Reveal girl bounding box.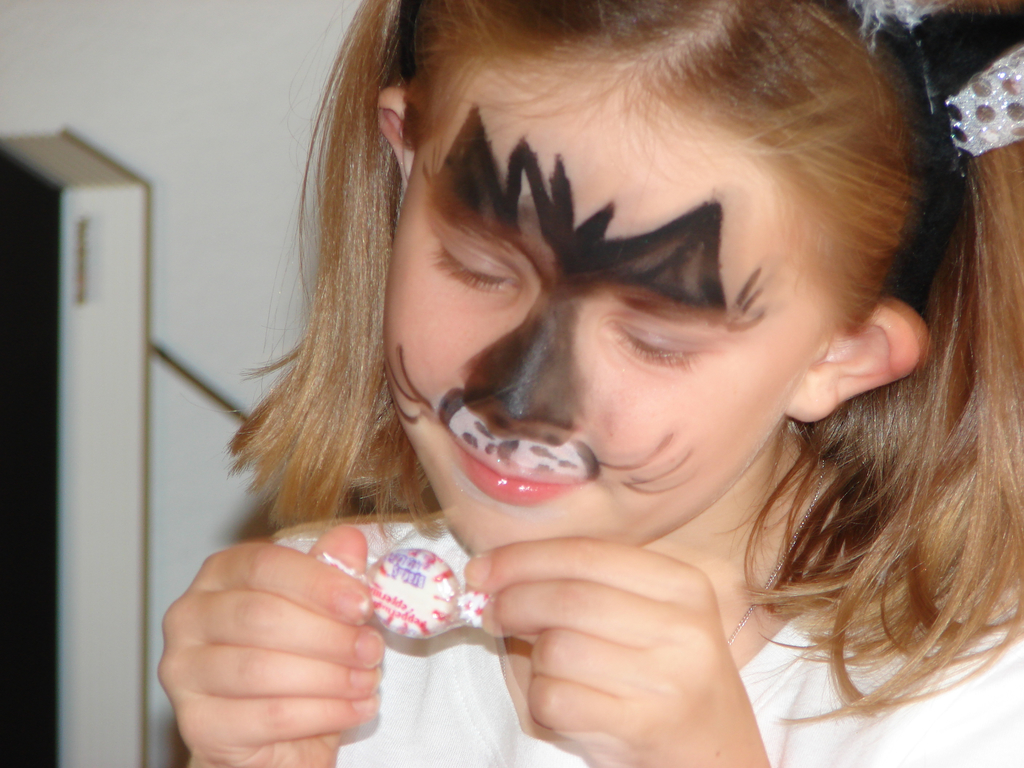
Revealed: {"x1": 145, "y1": 0, "x2": 1023, "y2": 767}.
